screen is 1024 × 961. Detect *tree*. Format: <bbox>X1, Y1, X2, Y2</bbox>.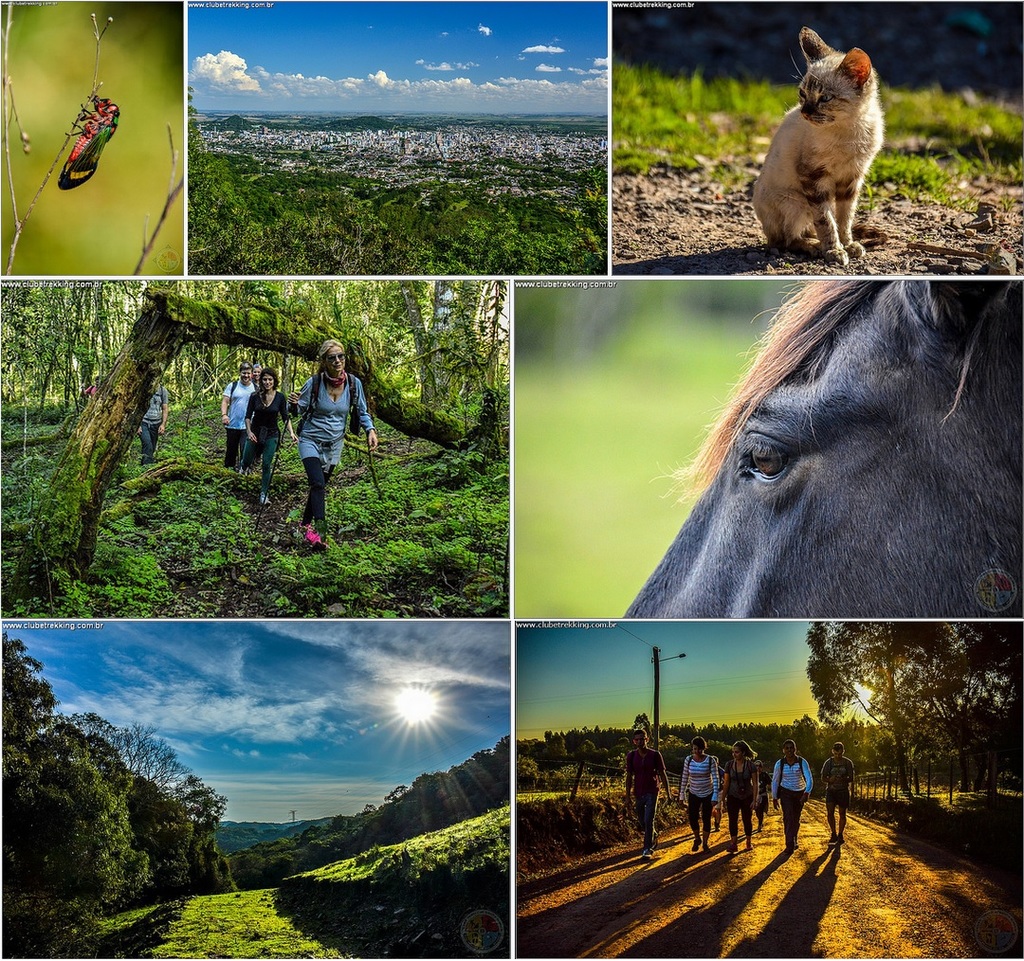
<bbox>795, 631, 1015, 763</bbox>.
